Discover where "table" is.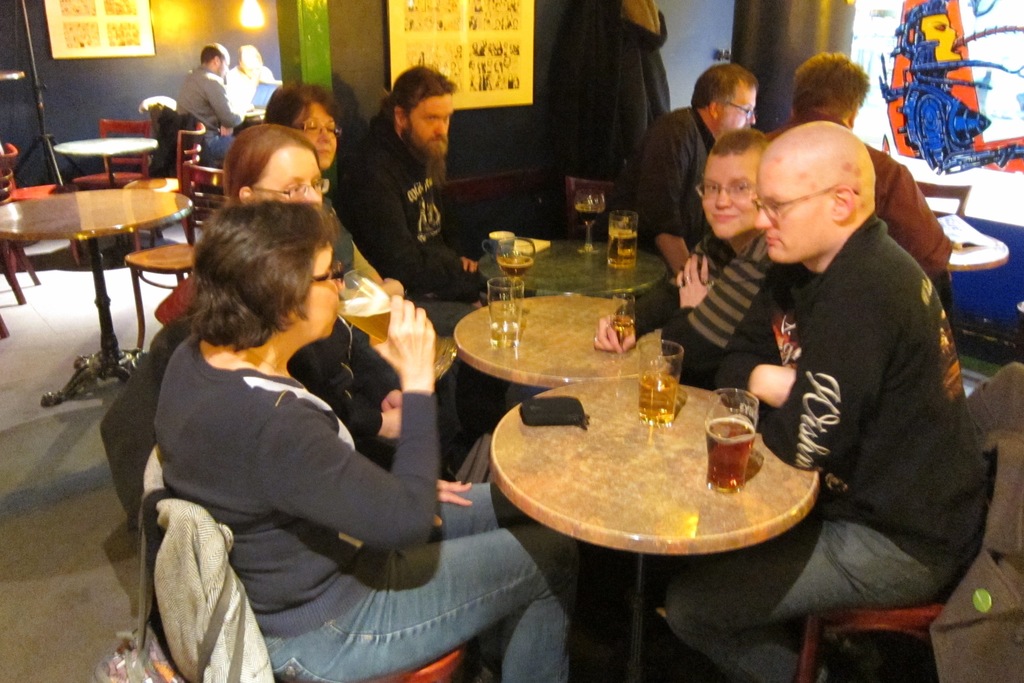
Discovered at l=56, t=139, r=160, b=185.
